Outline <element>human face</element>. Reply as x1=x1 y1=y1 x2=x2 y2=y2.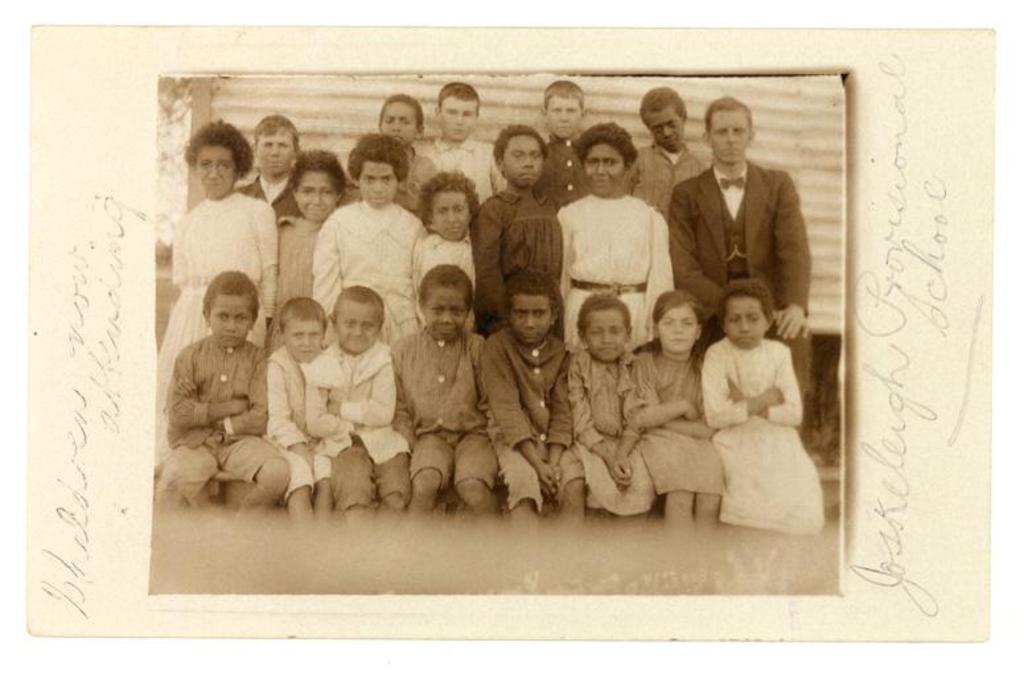
x1=382 y1=103 x2=418 y2=147.
